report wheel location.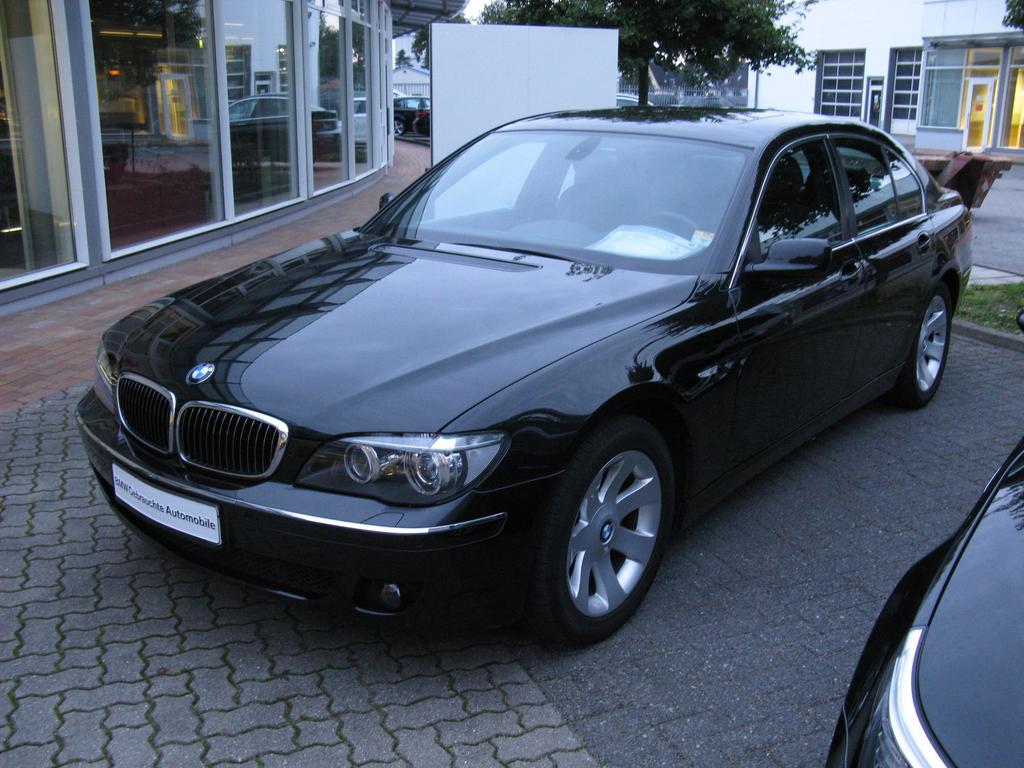
Report: bbox=(642, 209, 700, 241).
